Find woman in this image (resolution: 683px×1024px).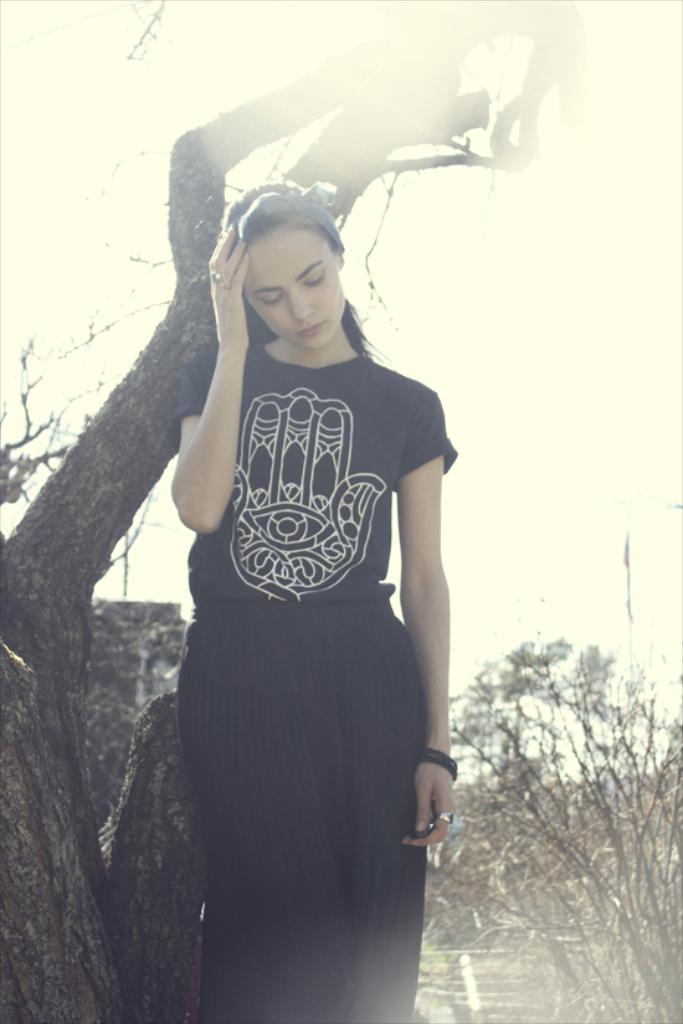
rect(147, 143, 468, 1007).
